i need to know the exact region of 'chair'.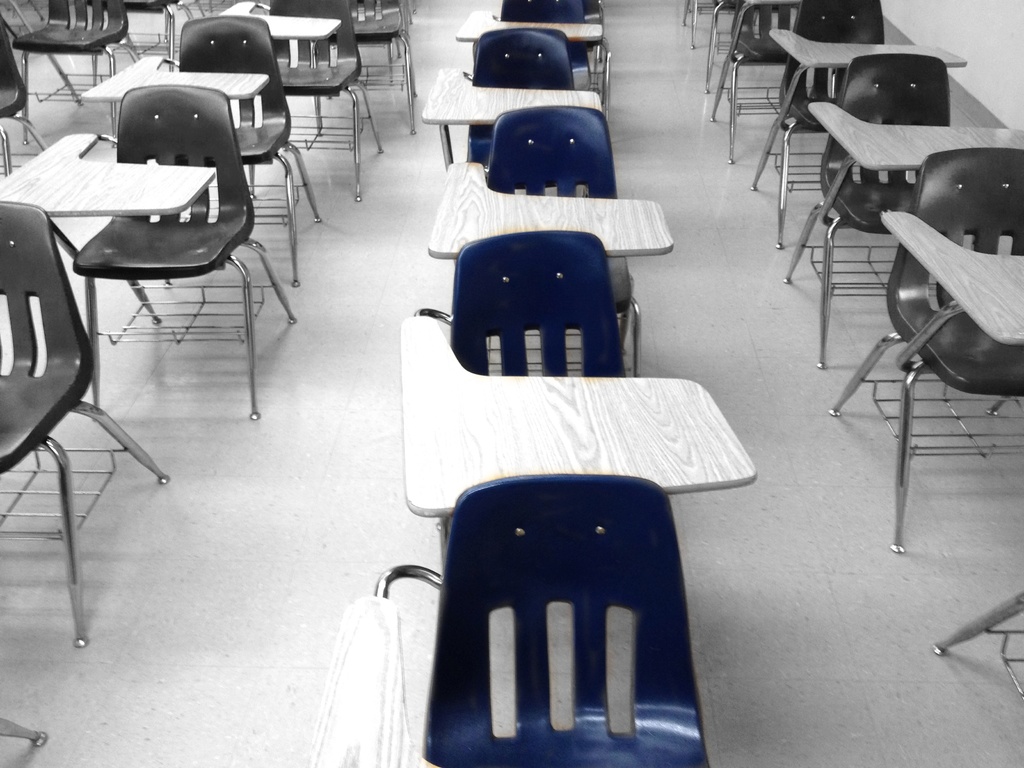
Region: [left=228, top=0, right=387, bottom=212].
